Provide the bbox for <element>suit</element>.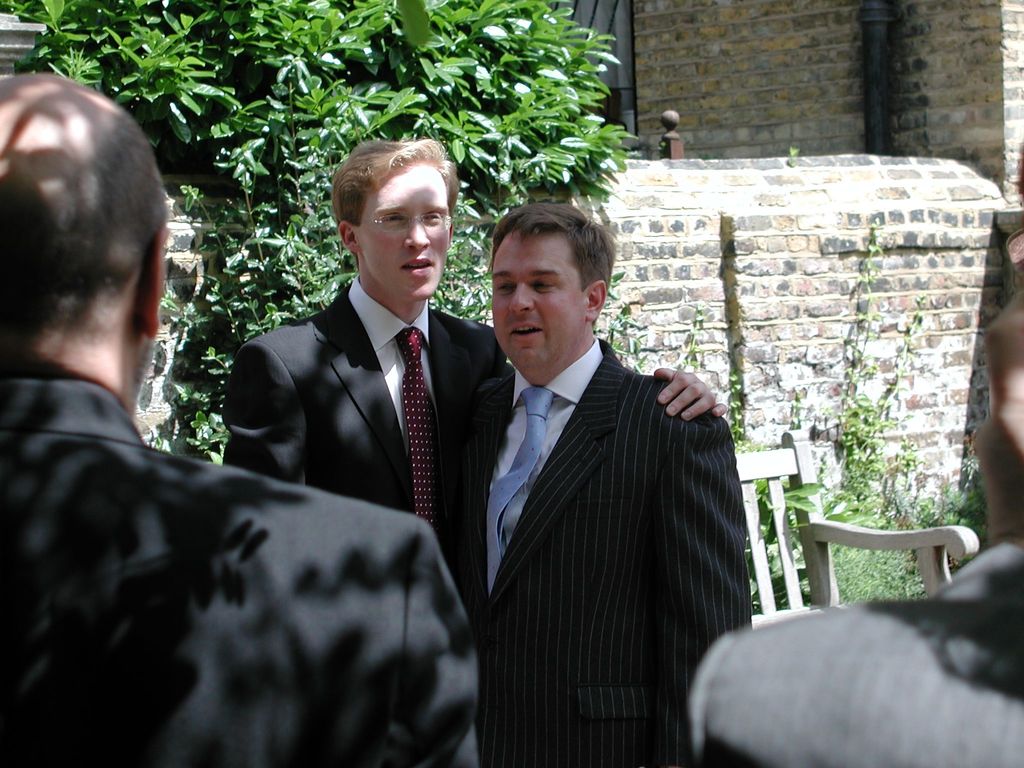
left=693, top=540, right=1023, bottom=767.
